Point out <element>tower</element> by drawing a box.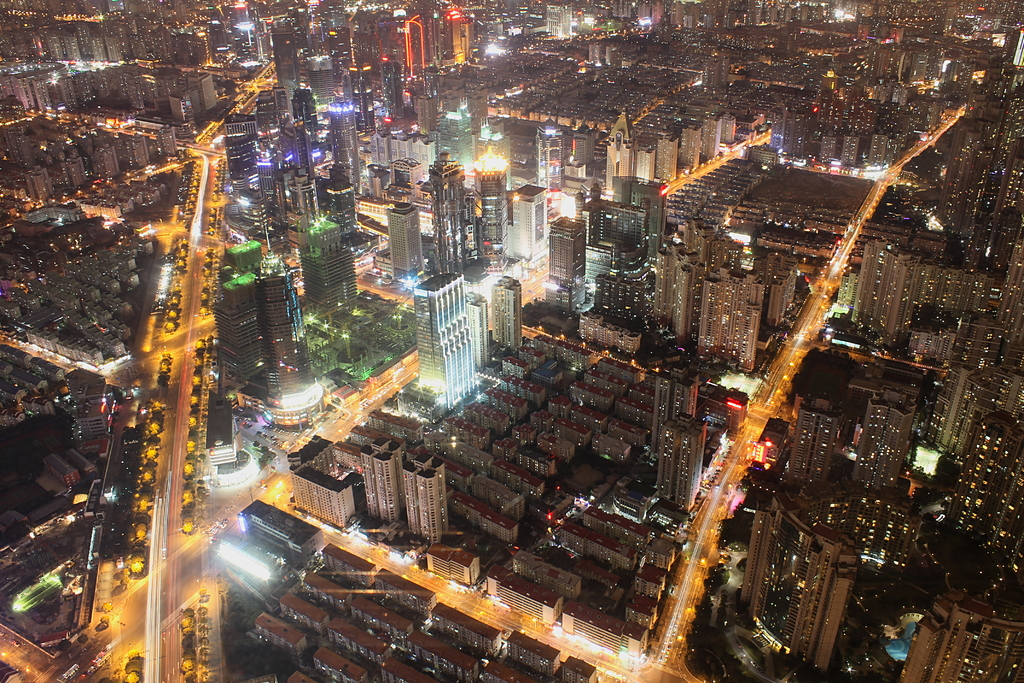
rect(328, 89, 372, 194).
